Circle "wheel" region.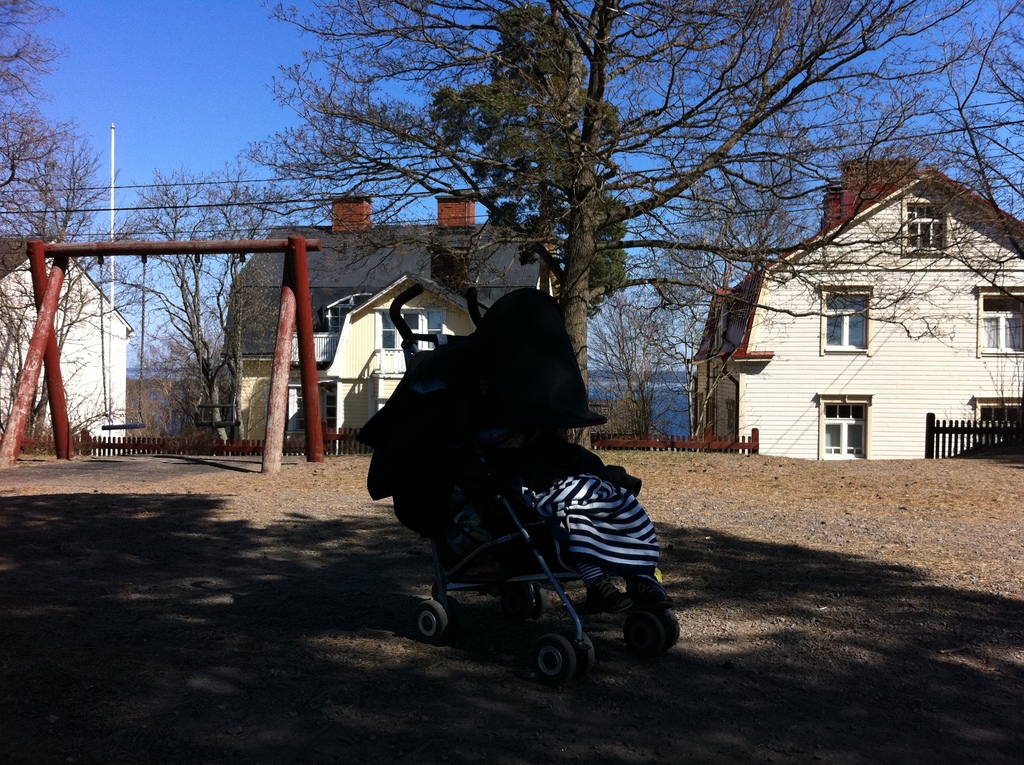
Region: x1=557, y1=629, x2=595, y2=666.
